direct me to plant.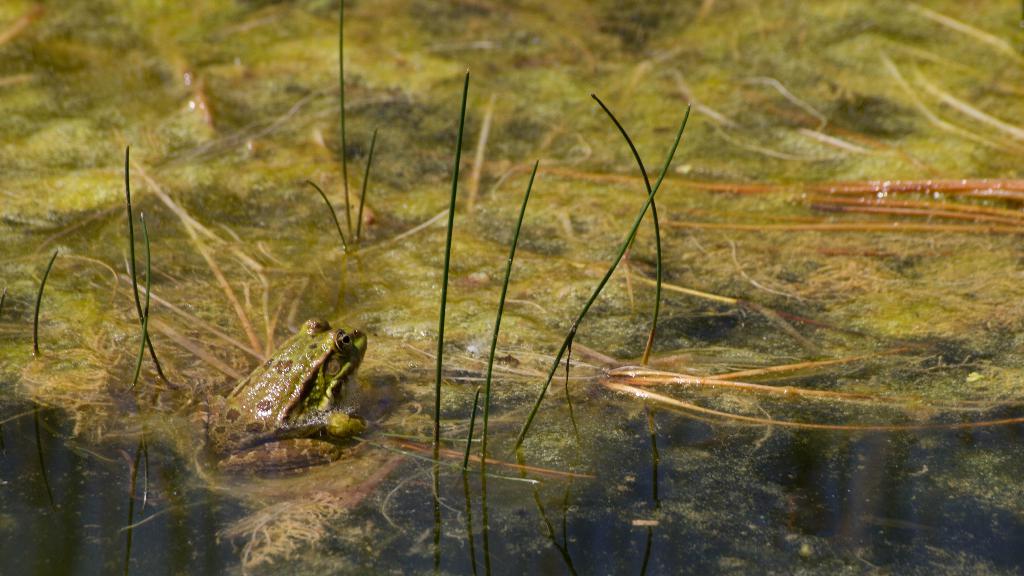
Direction: select_region(298, 0, 383, 251).
